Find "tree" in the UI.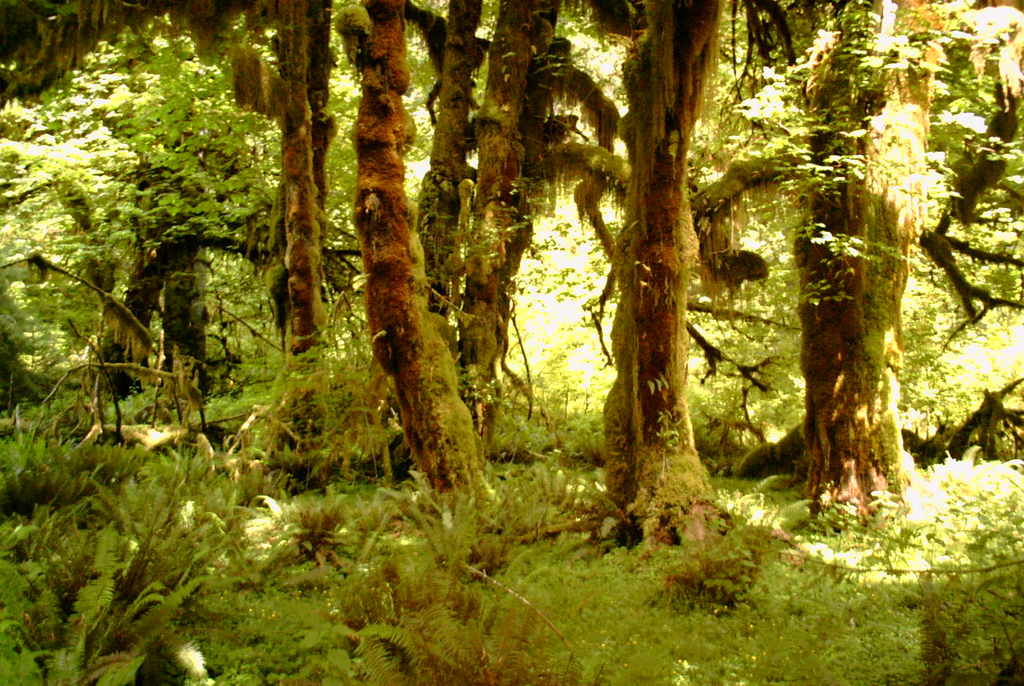
UI element at bbox=[565, 0, 726, 535].
